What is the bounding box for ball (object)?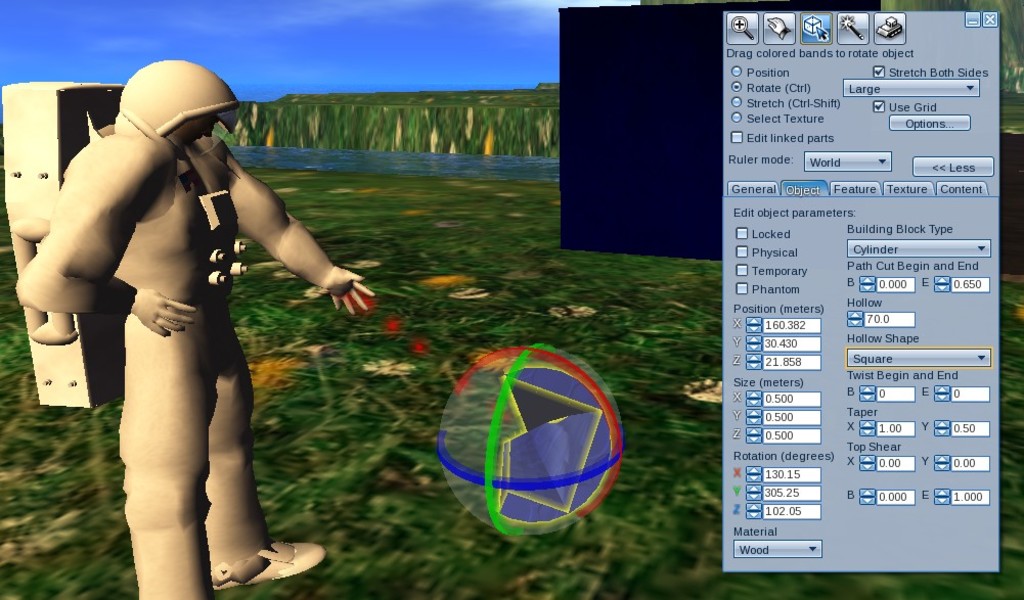
[x1=438, y1=343, x2=621, y2=535].
